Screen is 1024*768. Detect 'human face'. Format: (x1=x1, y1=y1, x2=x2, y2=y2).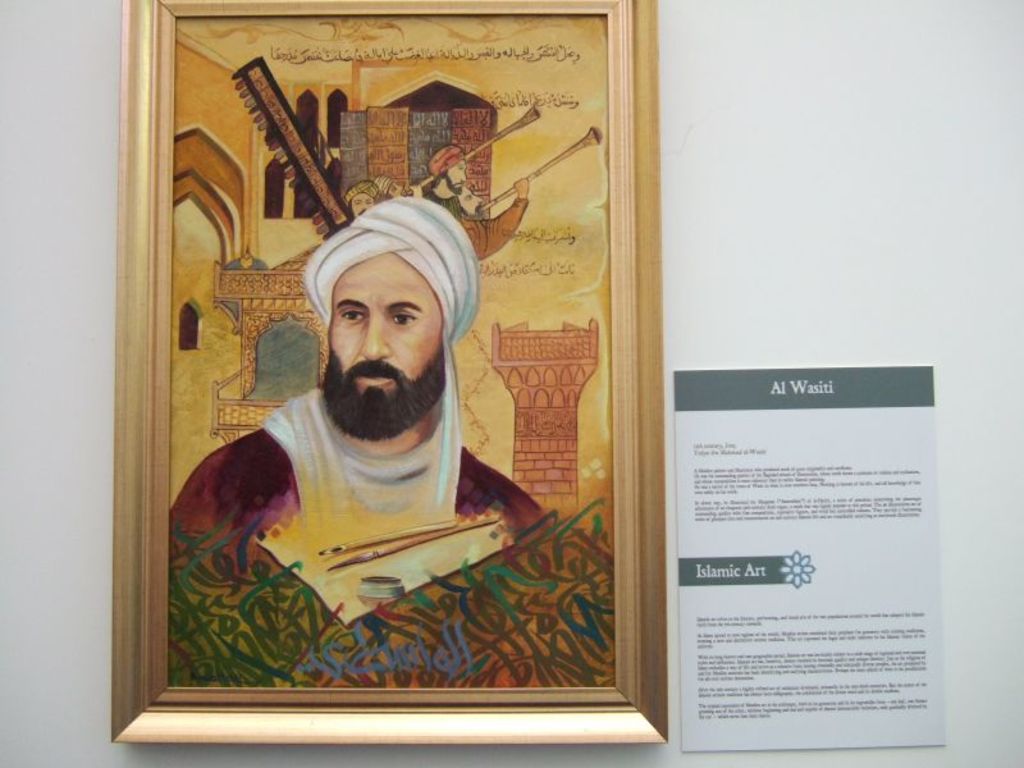
(x1=392, y1=186, x2=403, y2=196).
